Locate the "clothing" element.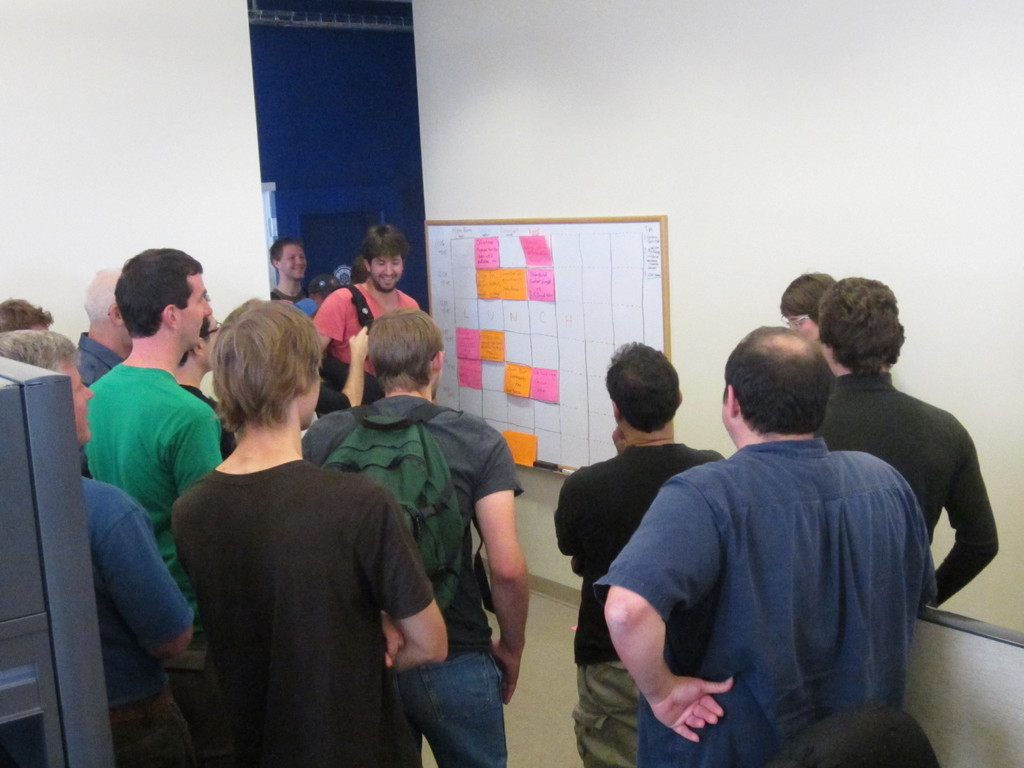
Element bbox: left=788, top=360, right=1011, bottom=616.
